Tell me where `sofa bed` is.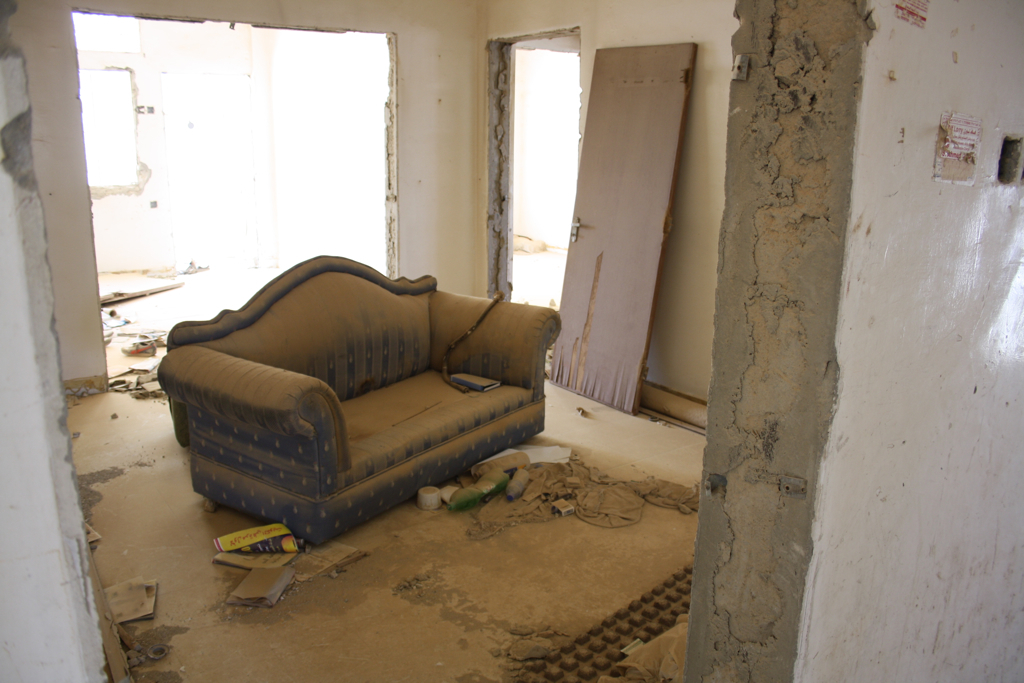
`sofa bed` is at bbox=(154, 262, 561, 553).
